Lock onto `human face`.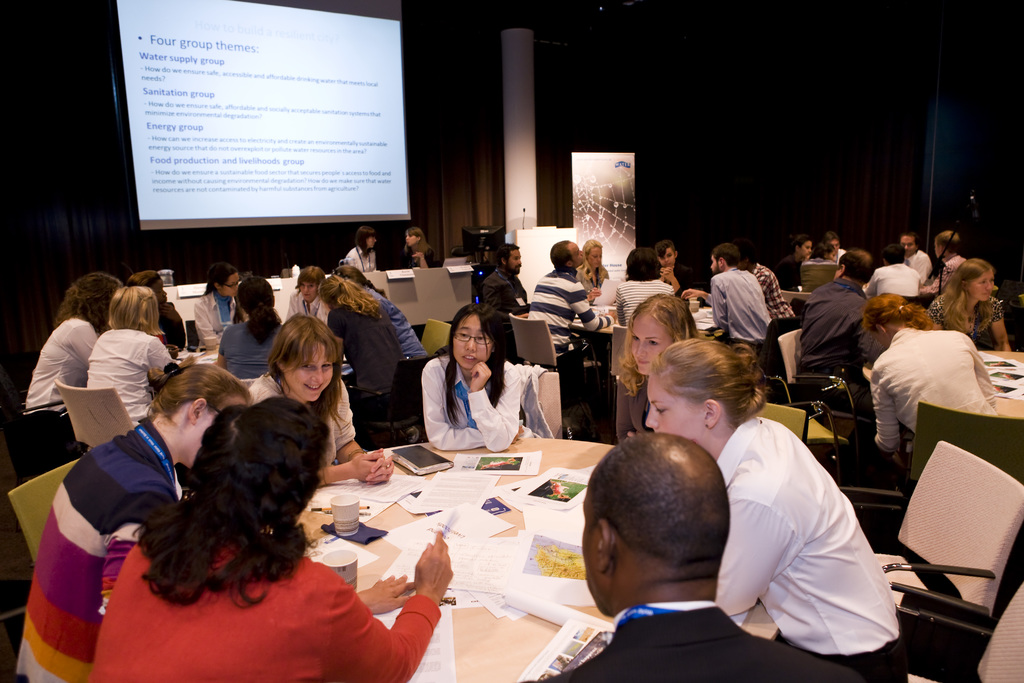
Locked: BBox(189, 395, 248, 466).
